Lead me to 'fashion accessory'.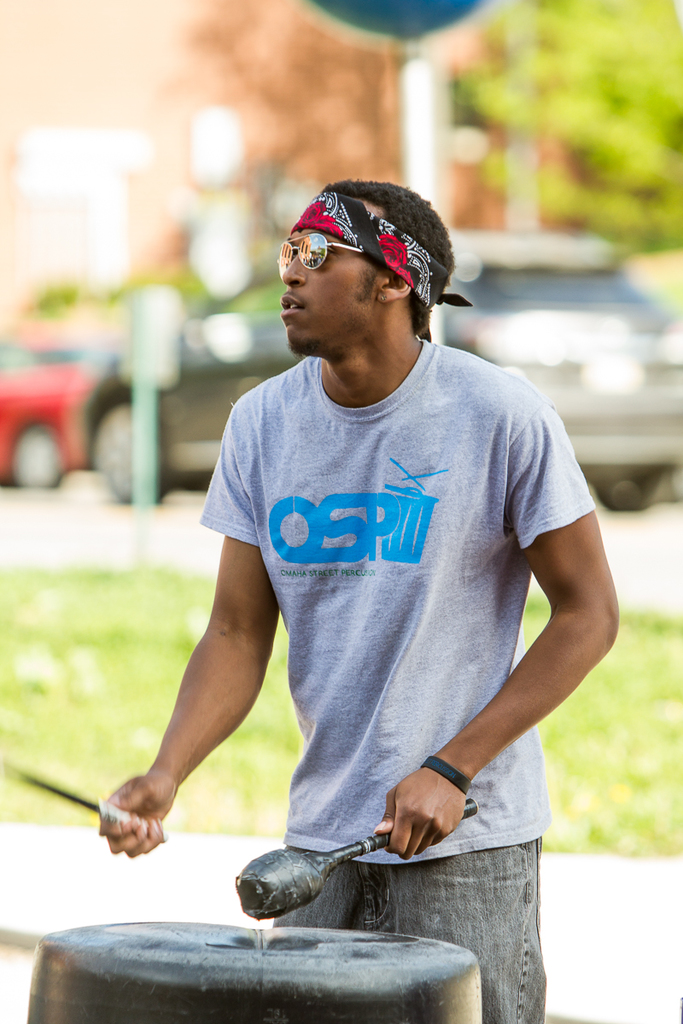
Lead to l=422, t=757, r=473, b=793.
